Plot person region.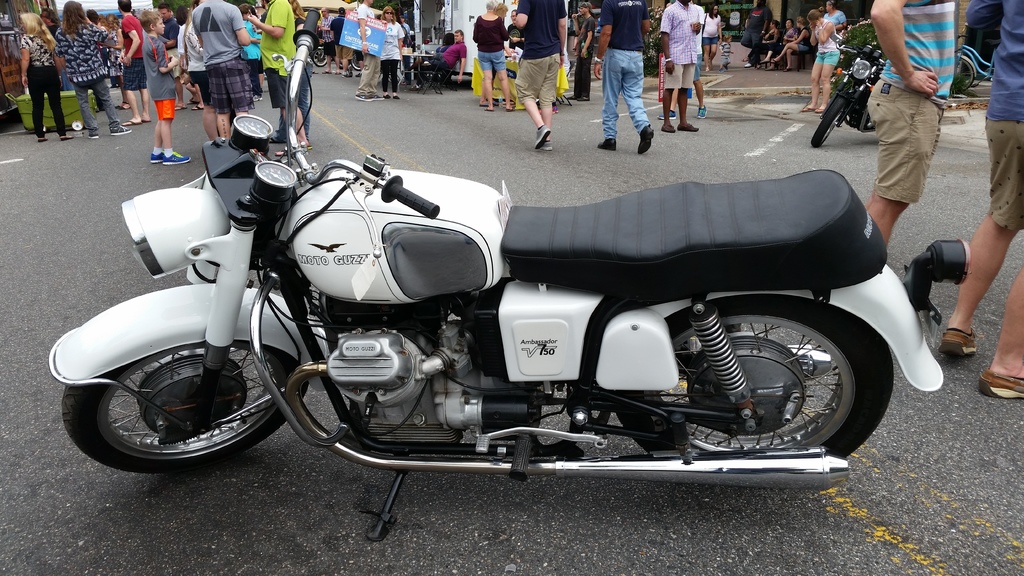
Plotted at bbox=[176, 0, 255, 146].
